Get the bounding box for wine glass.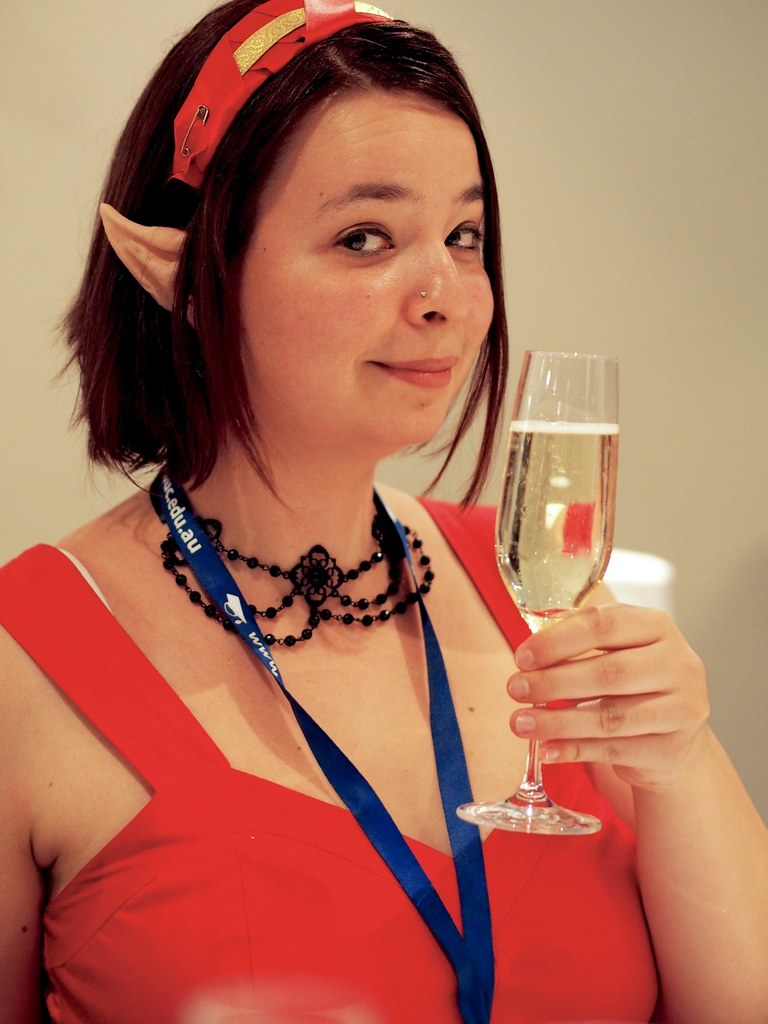
pyautogui.locateOnScreen(455, 349, 612, 840).
